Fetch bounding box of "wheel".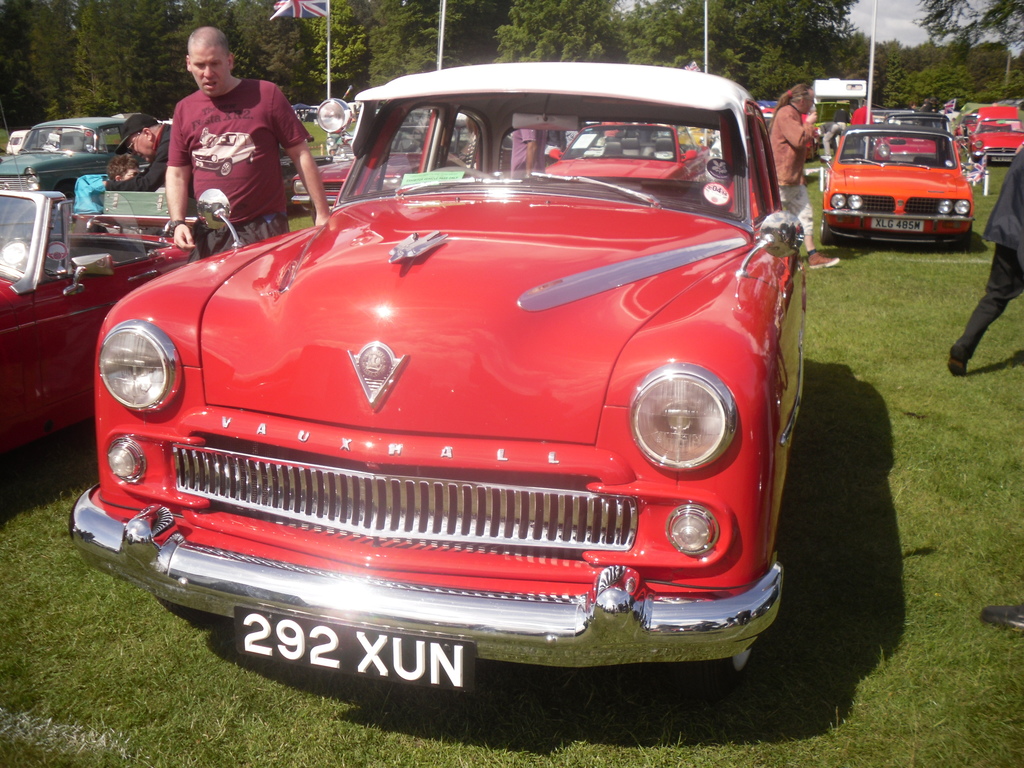
Bbox: rect(56, 177, 77, 198).
